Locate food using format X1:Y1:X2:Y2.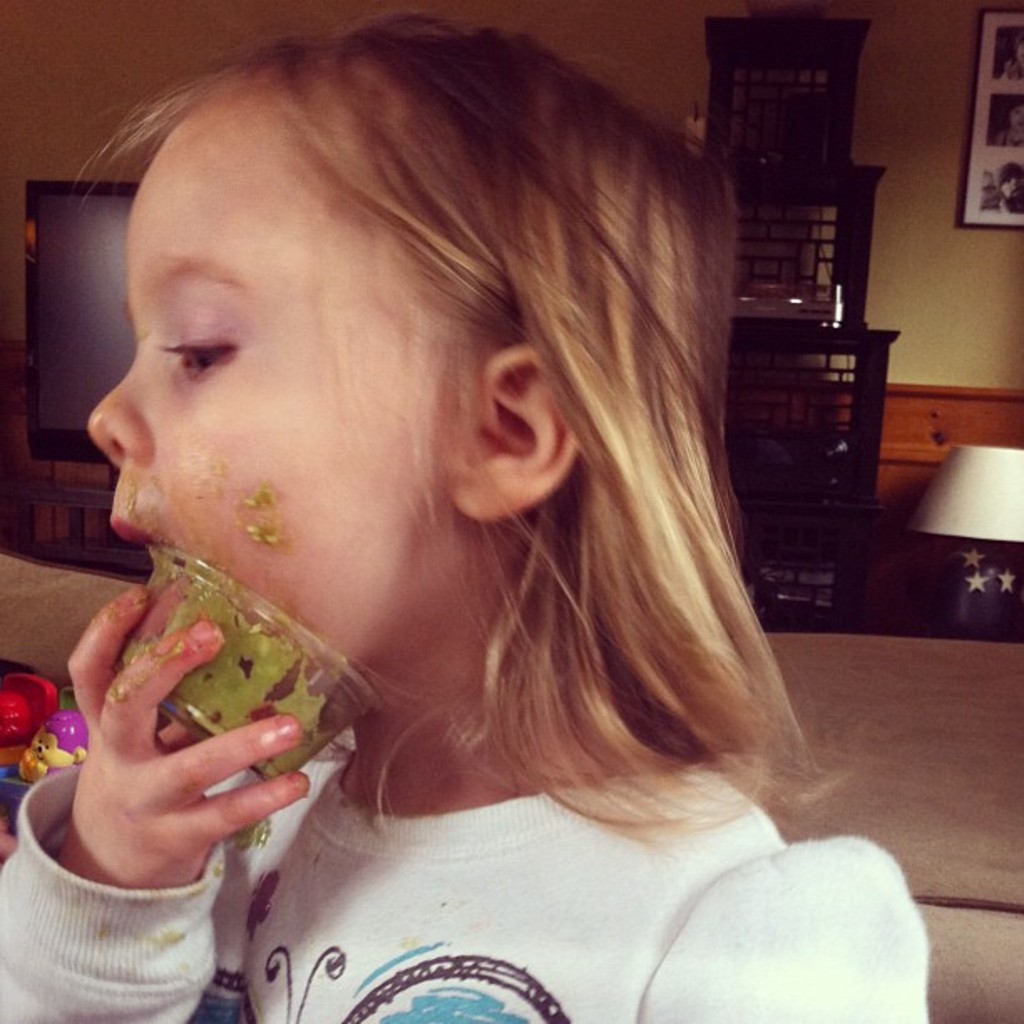
95:525:358:786.
